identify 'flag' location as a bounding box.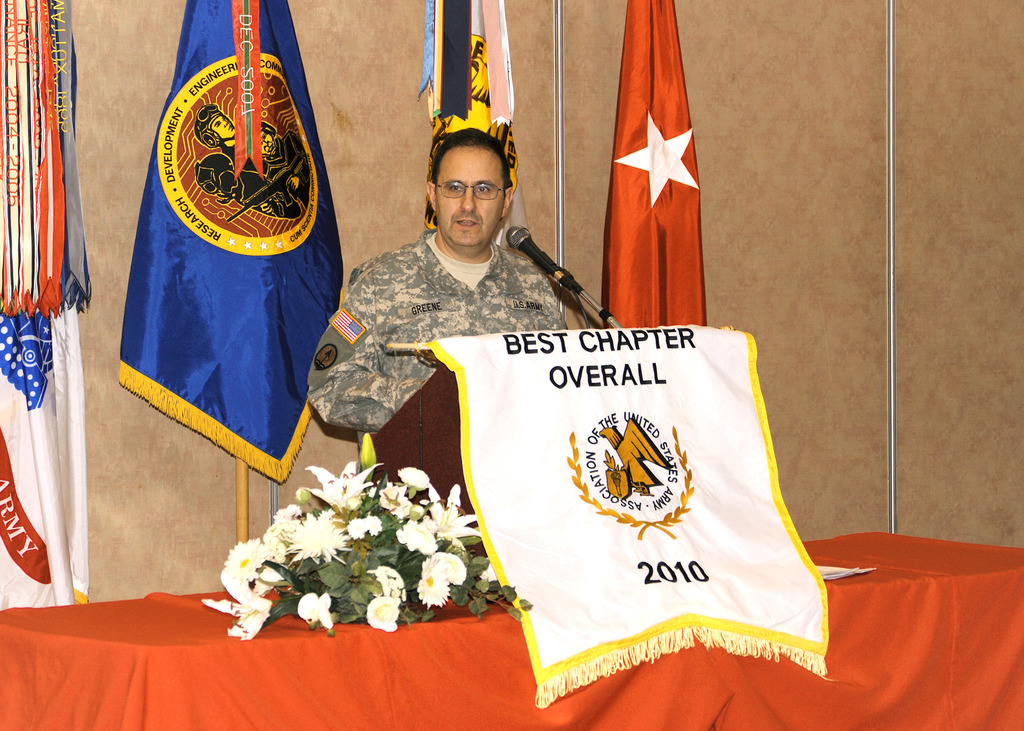
{"x1": 600, "y1": 18, "x2": 721, "y2": 317}.
